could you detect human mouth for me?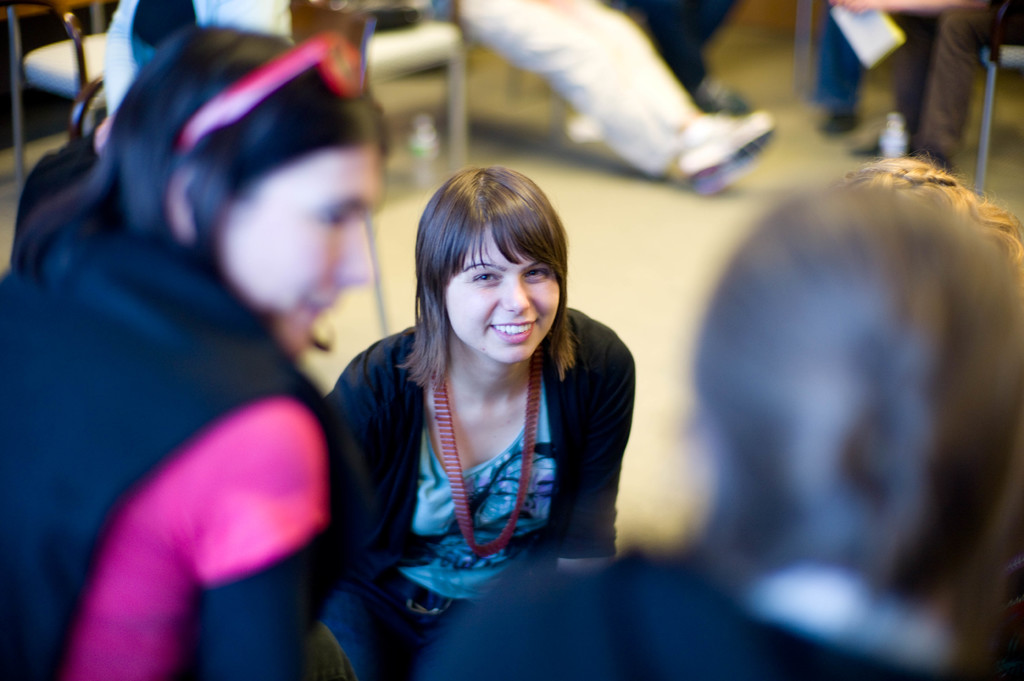
Detection result: bbox=(486, 316, 541, 347).
